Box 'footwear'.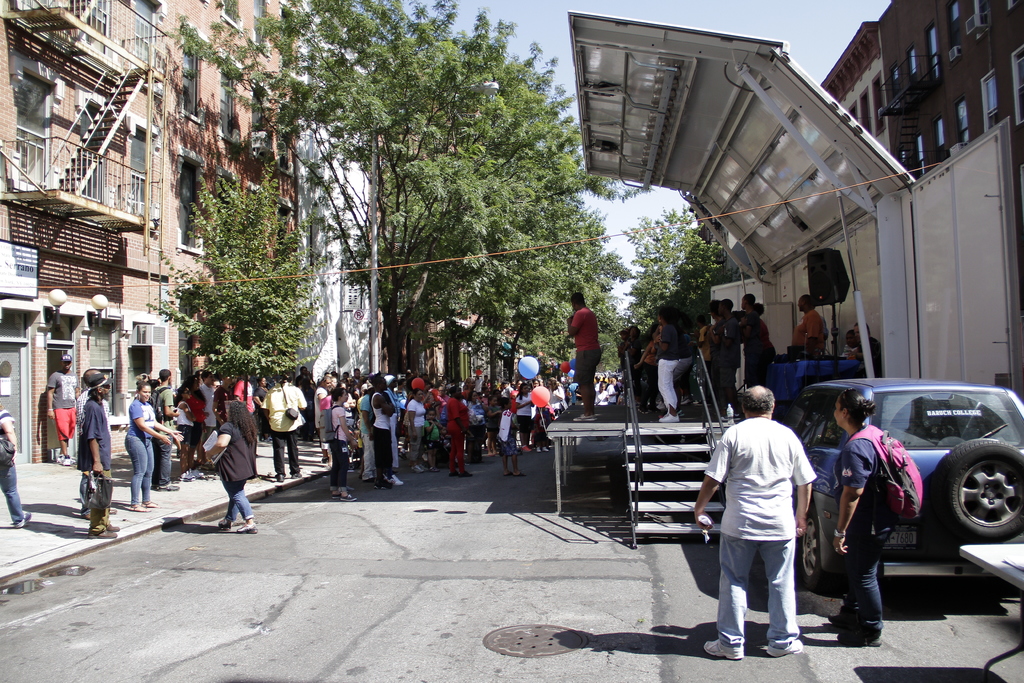
Rect(332, 492, 341, 499).
